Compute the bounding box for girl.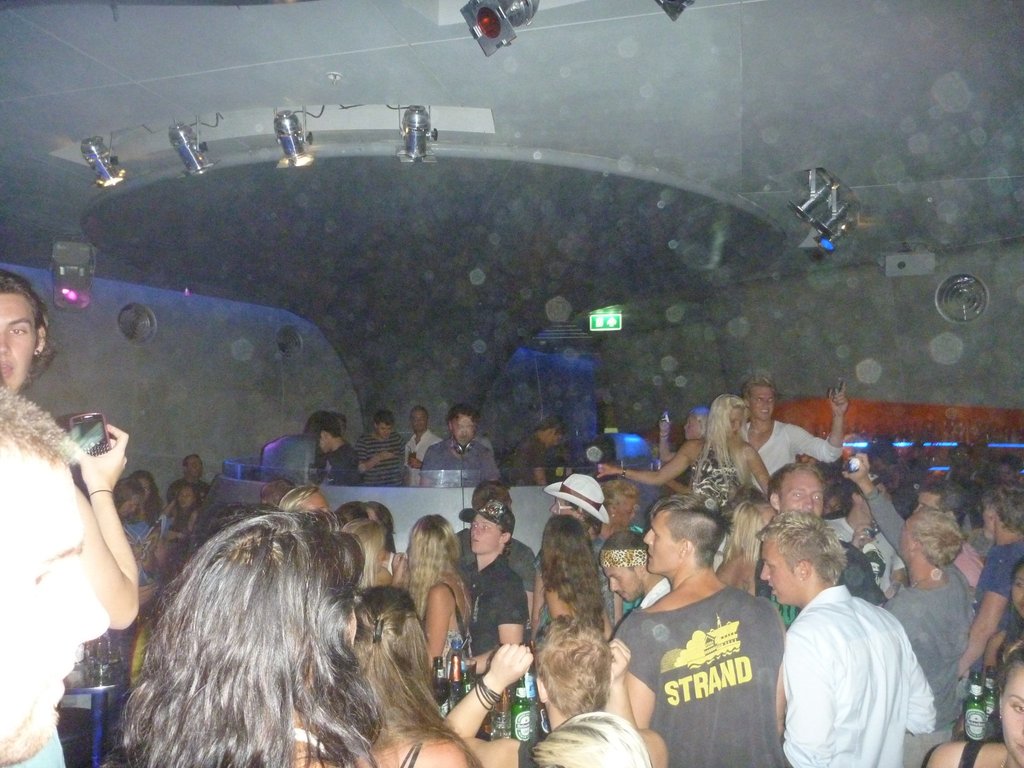
<region>593, 395, 776, 521</region>.
